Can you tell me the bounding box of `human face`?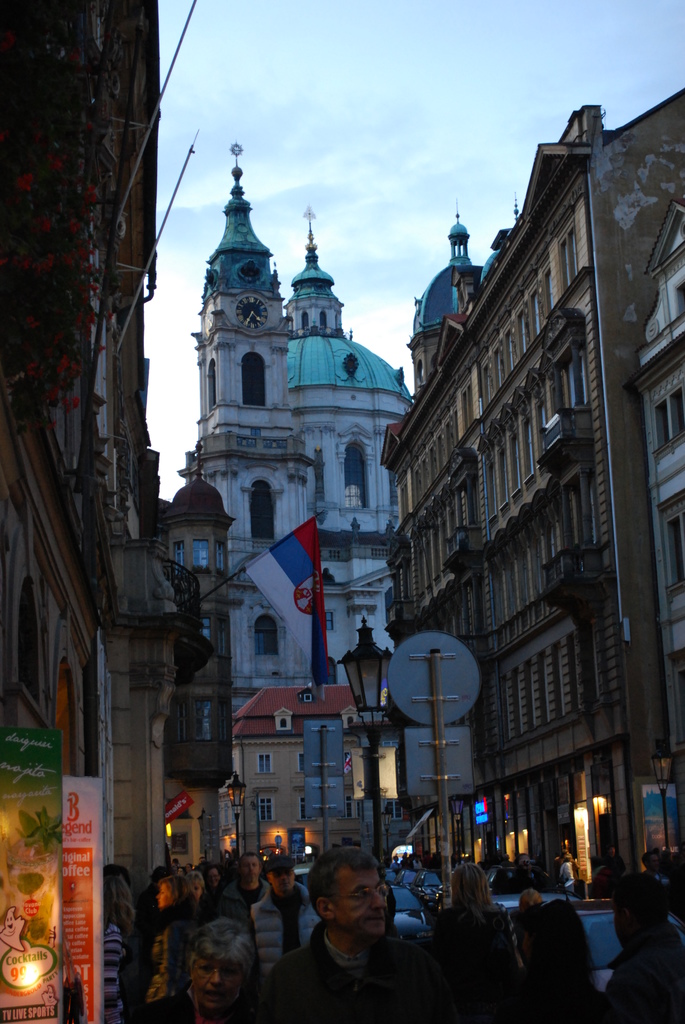
BBox(187, 942, 239, 1018).
